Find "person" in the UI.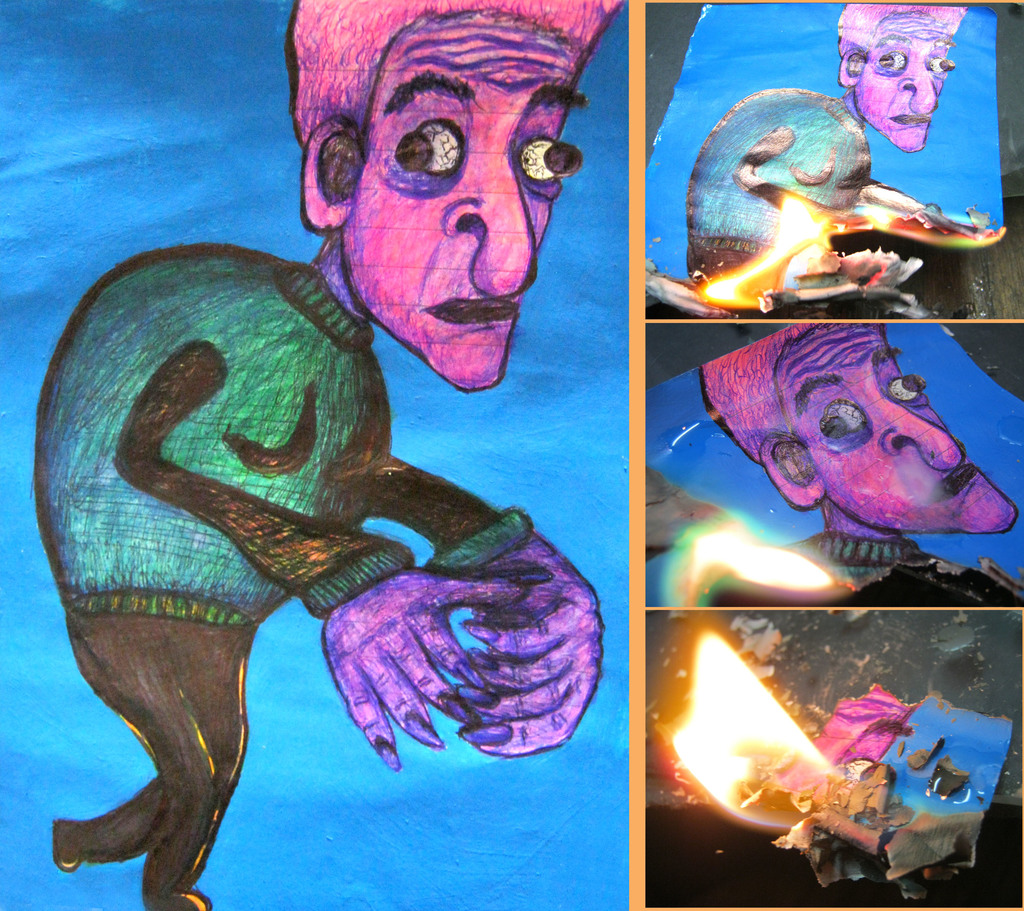
UI element at l=685, t=0, r=970, b=290.
